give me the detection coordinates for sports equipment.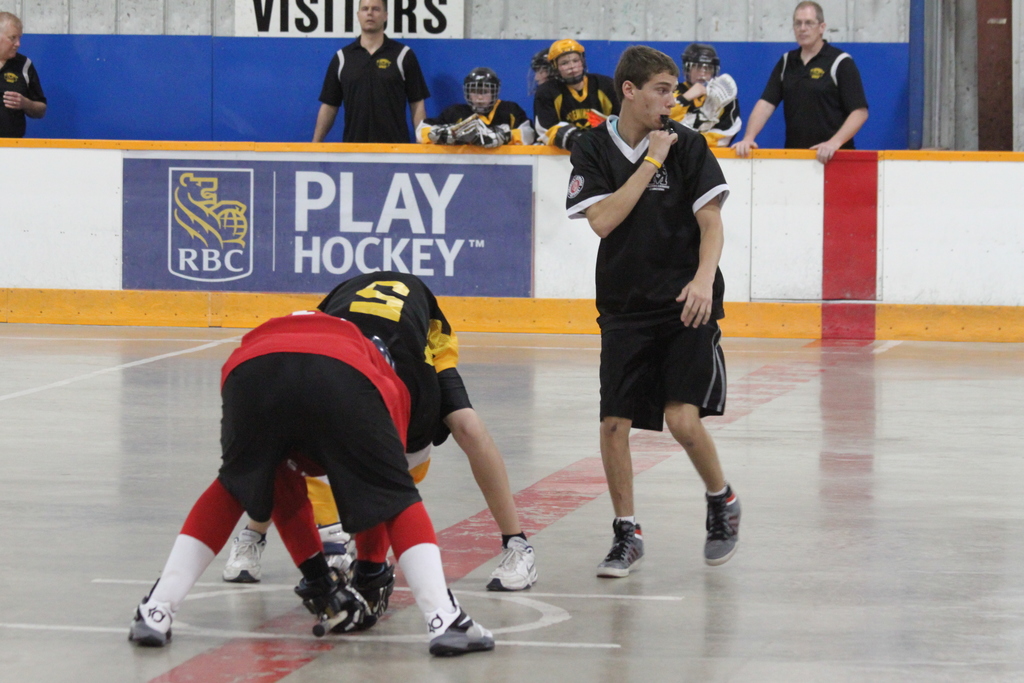
315 522 360 581.
